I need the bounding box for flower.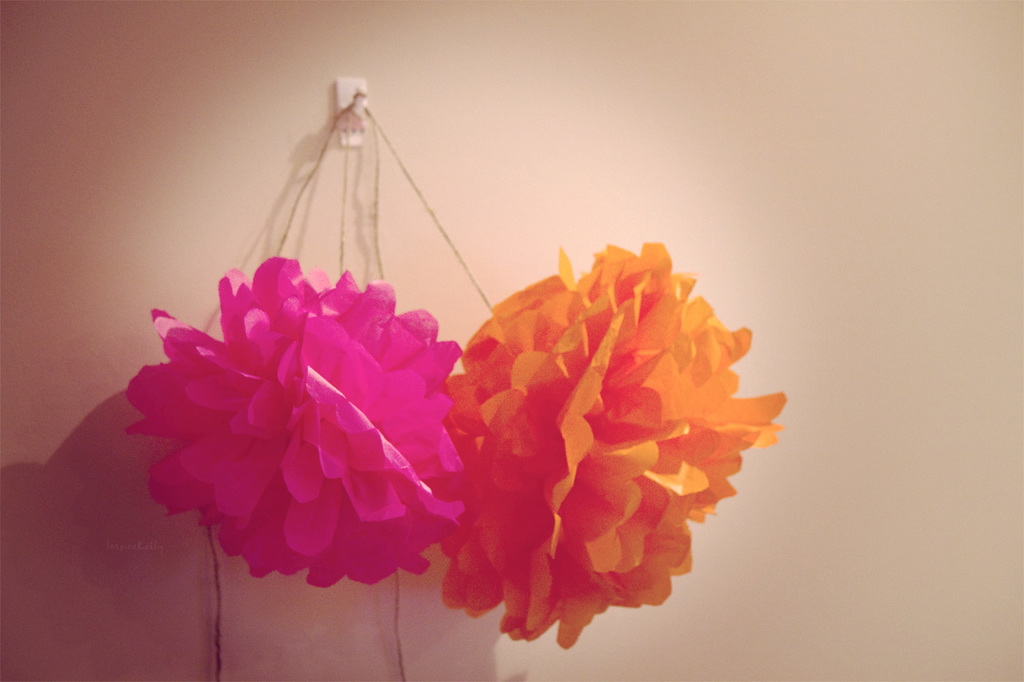
Here it is: {"x1": 126, "y1": 255, "x2": 462, "y2": 605}.
